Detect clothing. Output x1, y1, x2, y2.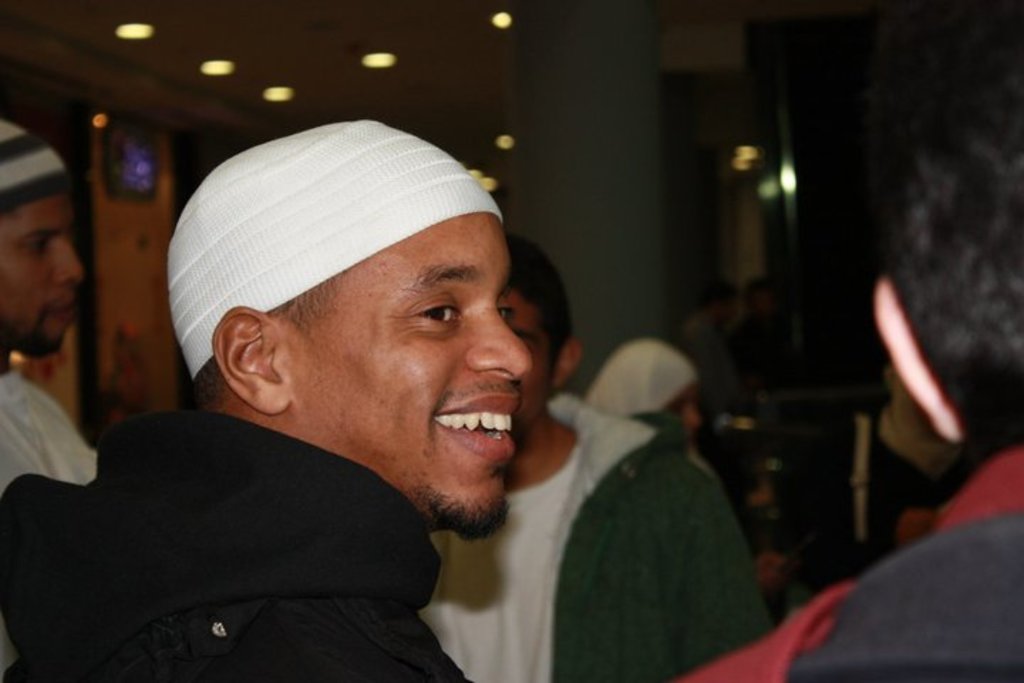
421, 390, 771, 682.
